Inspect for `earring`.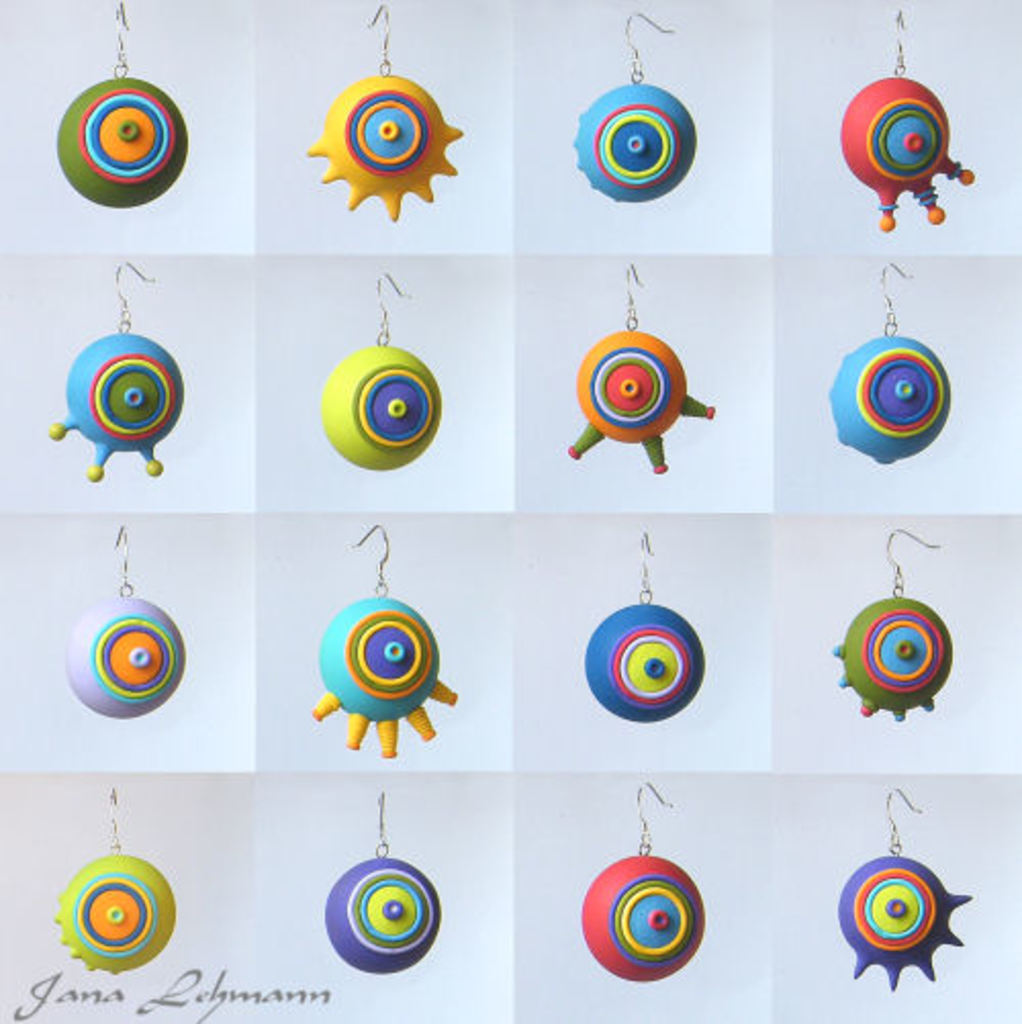
Inspection: (323,785,439,973).
